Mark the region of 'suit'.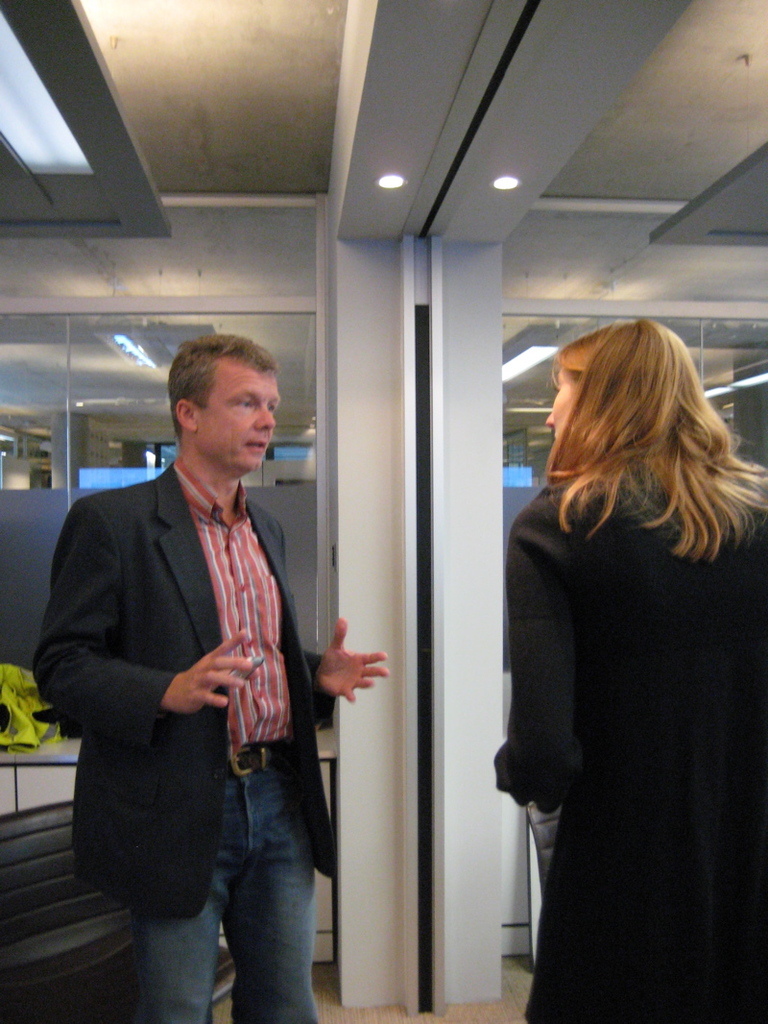
Region: 490/455/767/1023.
